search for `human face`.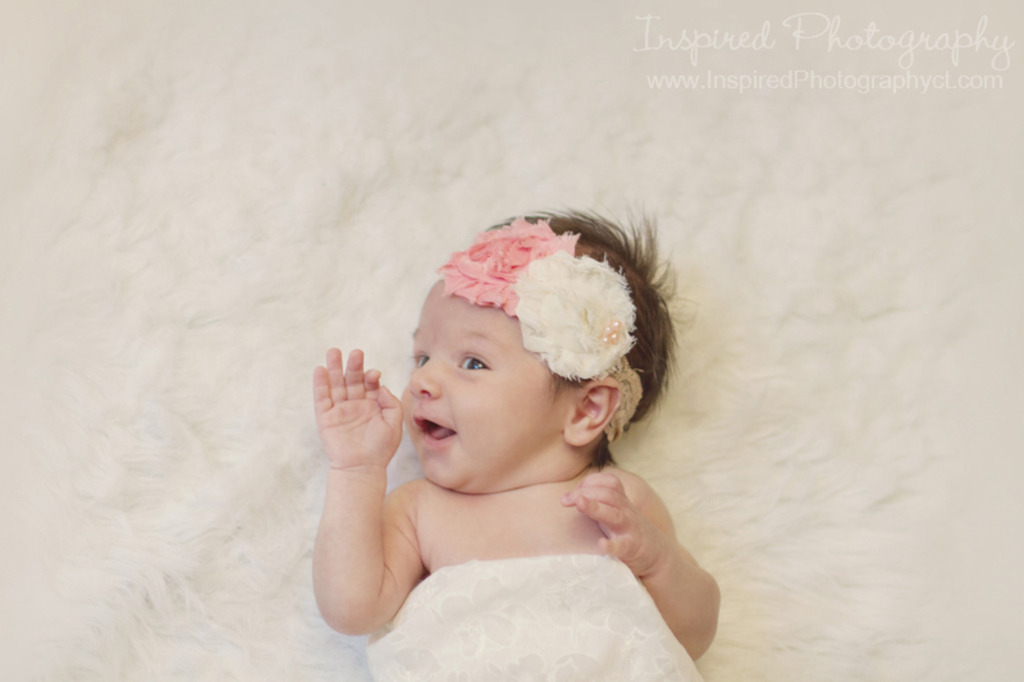
Found at 399,278,564,485.
